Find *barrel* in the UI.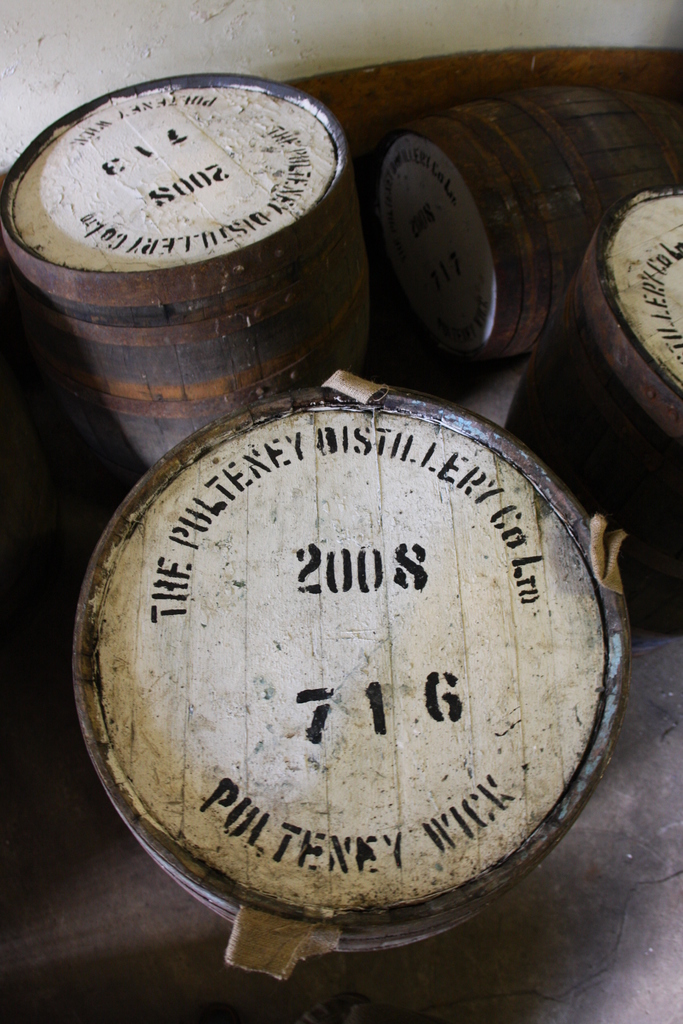
UI element at crop(10, 76, 400, 436).
